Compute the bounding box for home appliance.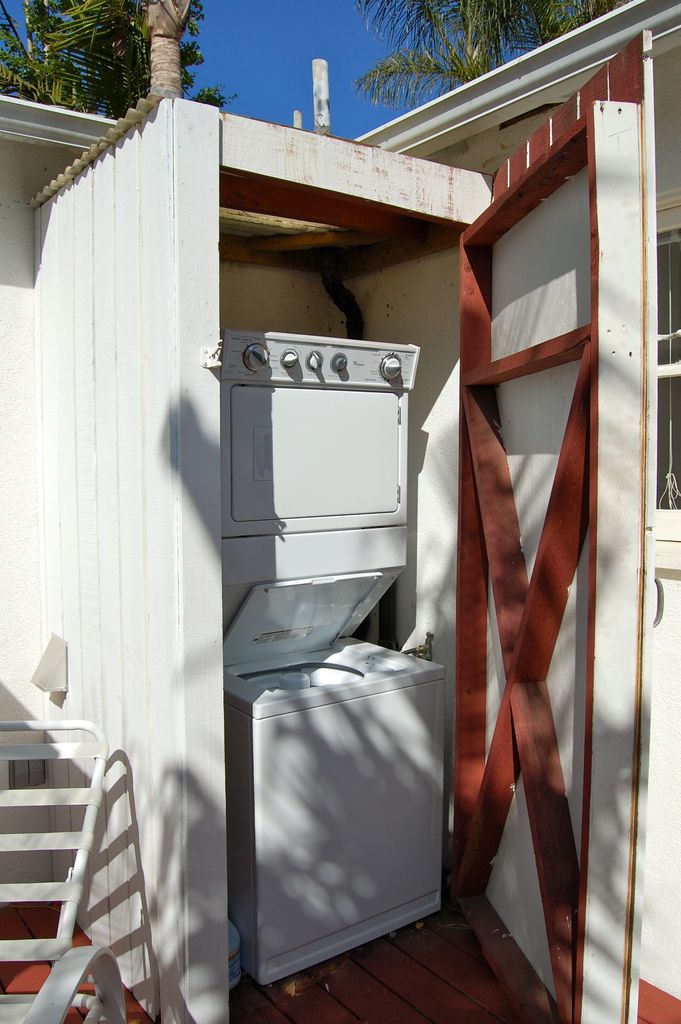
x1=220, y1=570, x2=441, y2=984.
